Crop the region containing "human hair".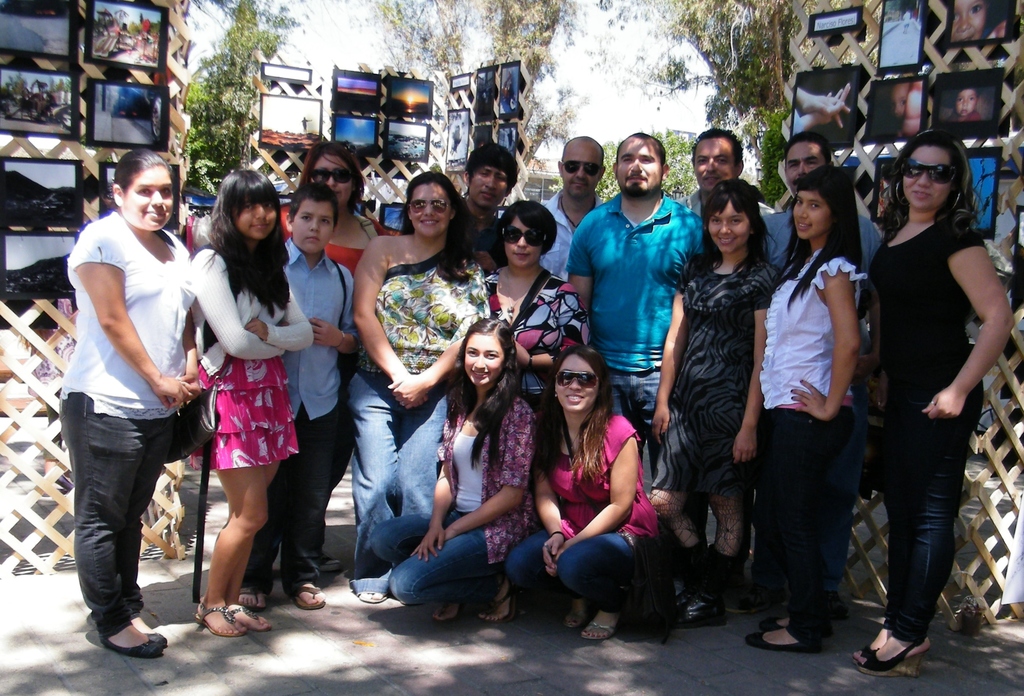
Crop region: region(406, 166, 490, 285).
